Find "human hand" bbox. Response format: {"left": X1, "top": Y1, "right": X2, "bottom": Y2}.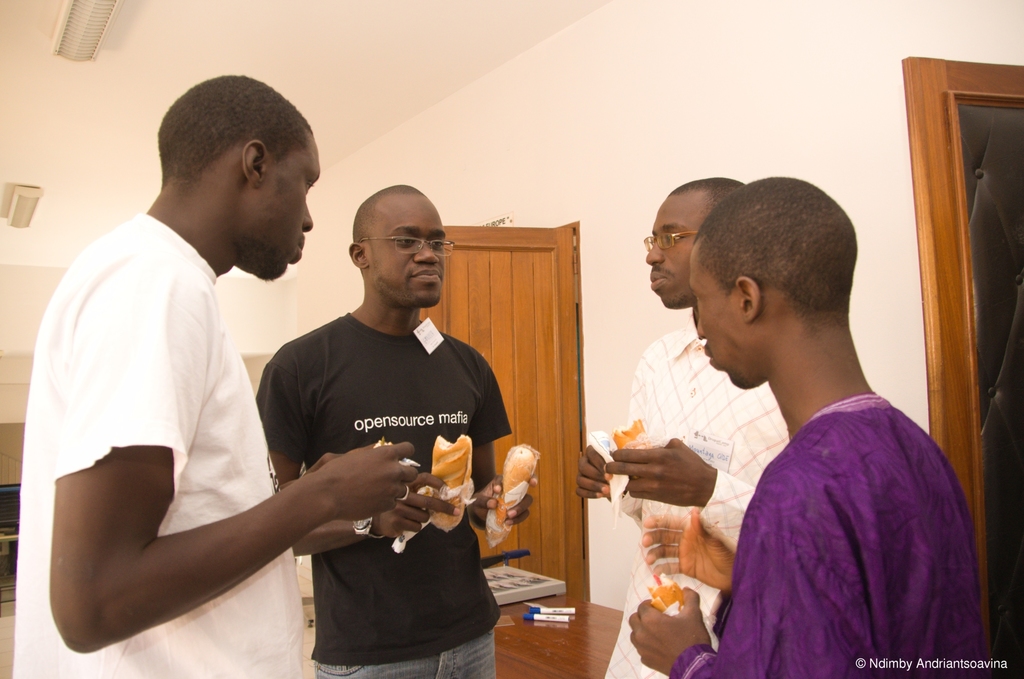
{"left": 627, "top": 585, "right": 714, "bottom": 676}.
